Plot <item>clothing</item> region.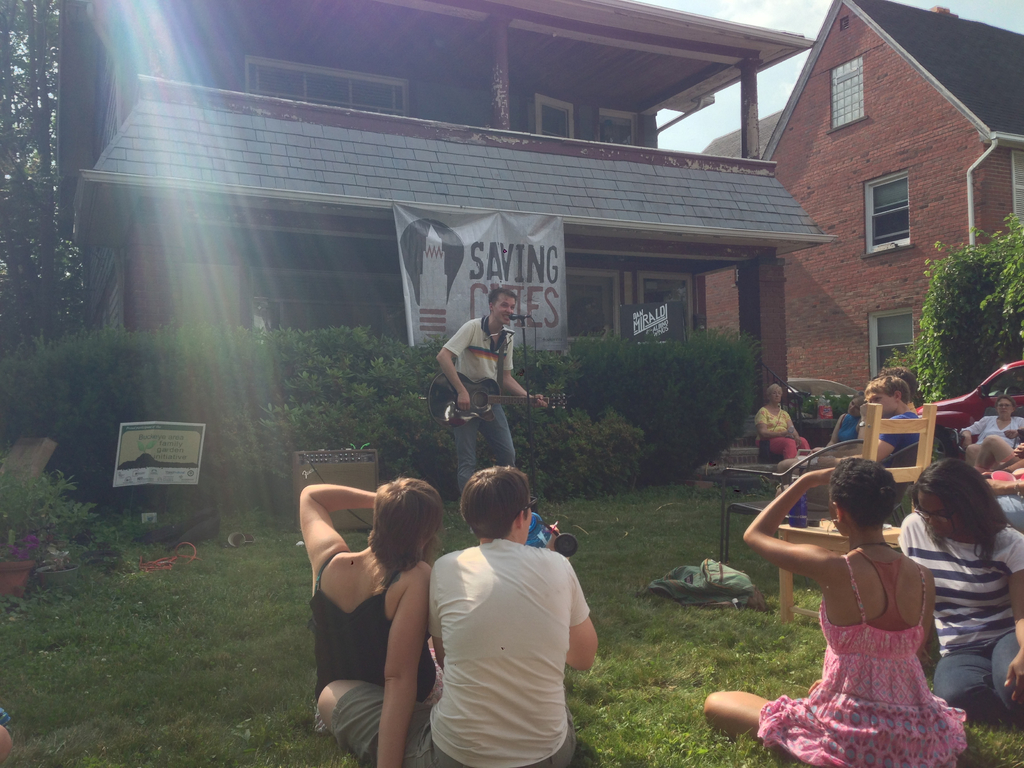
Plotted at BBox(756, 404, 809, 465).
